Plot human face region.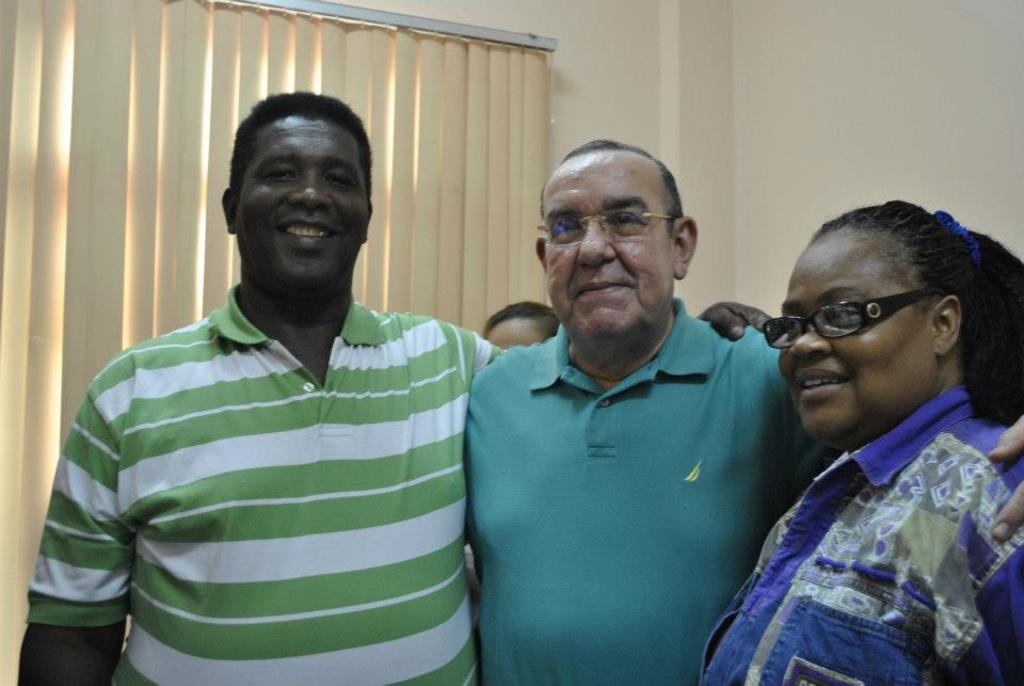
Plotted at box(487, 317, 551, 346).
